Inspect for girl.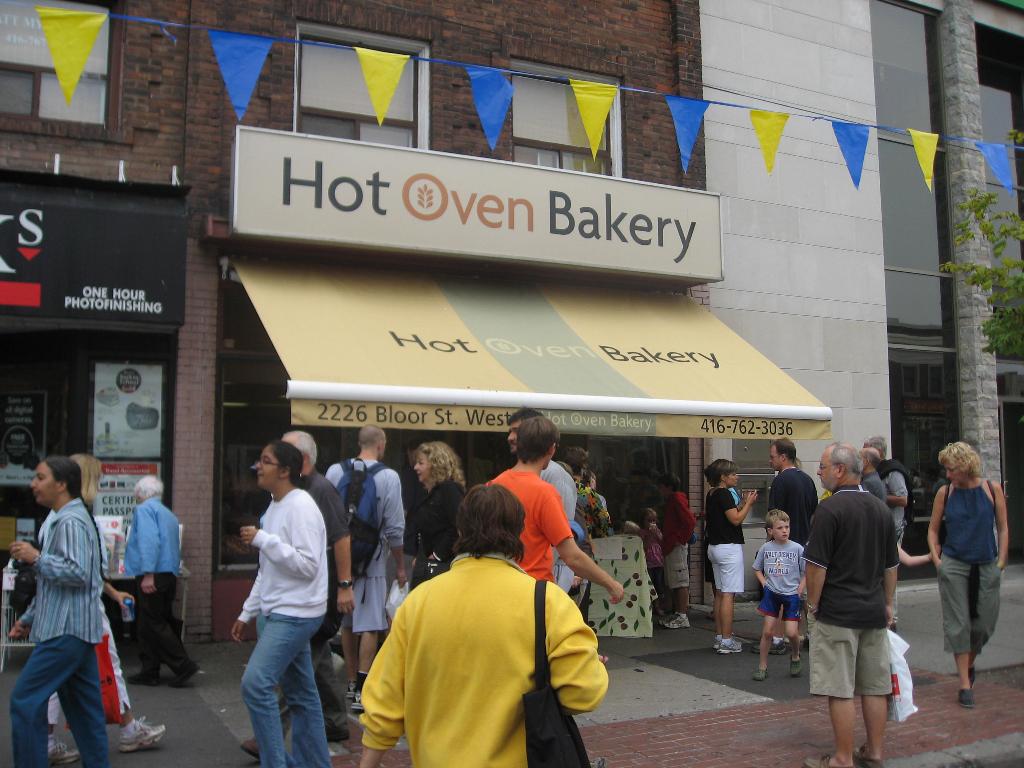
Inspection: <bbox>621, 520, 637, 532</bbox>.
